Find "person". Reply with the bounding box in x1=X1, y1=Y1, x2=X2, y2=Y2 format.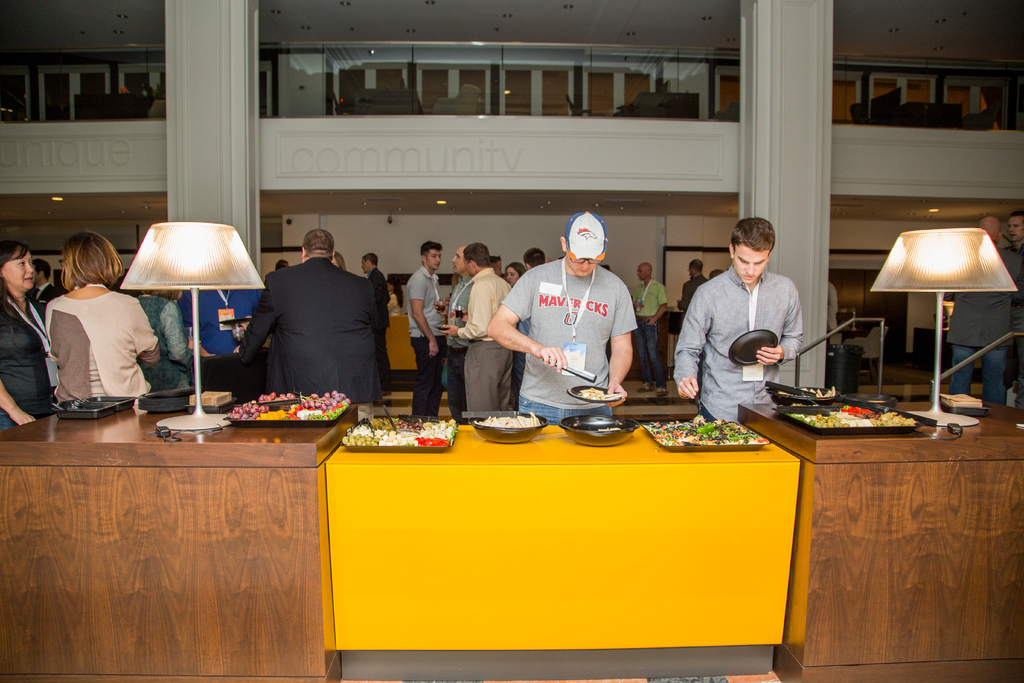
x1=0, y1=240, x2=60, y2=431.
